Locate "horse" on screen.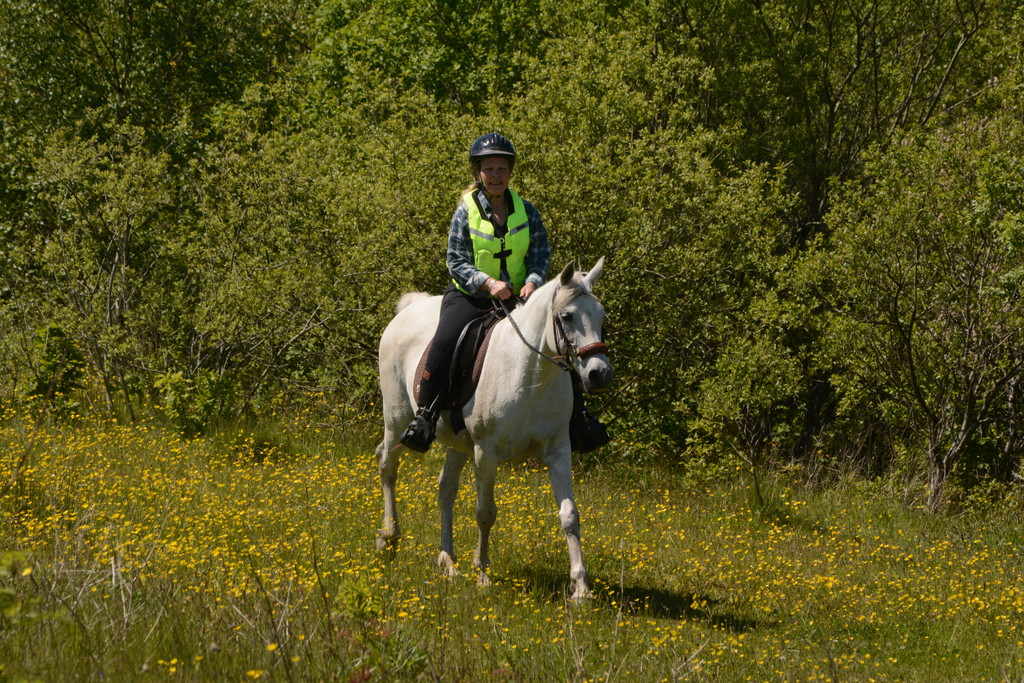
On screen at box(371, 255, 617, 611).
